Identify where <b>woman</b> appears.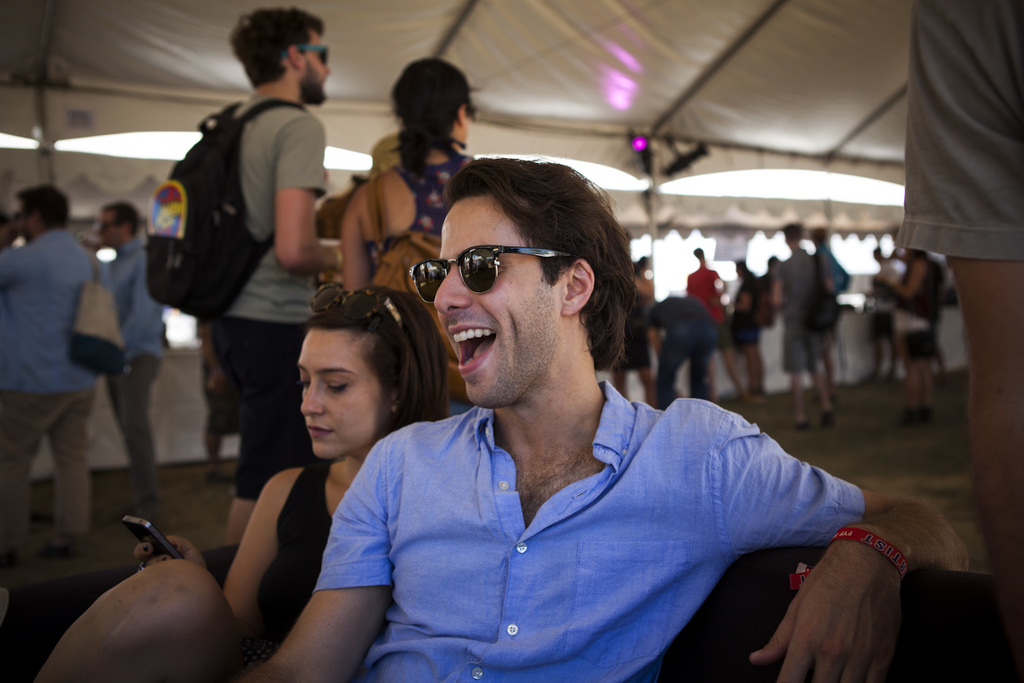
Appears at [339,55,492,414].
